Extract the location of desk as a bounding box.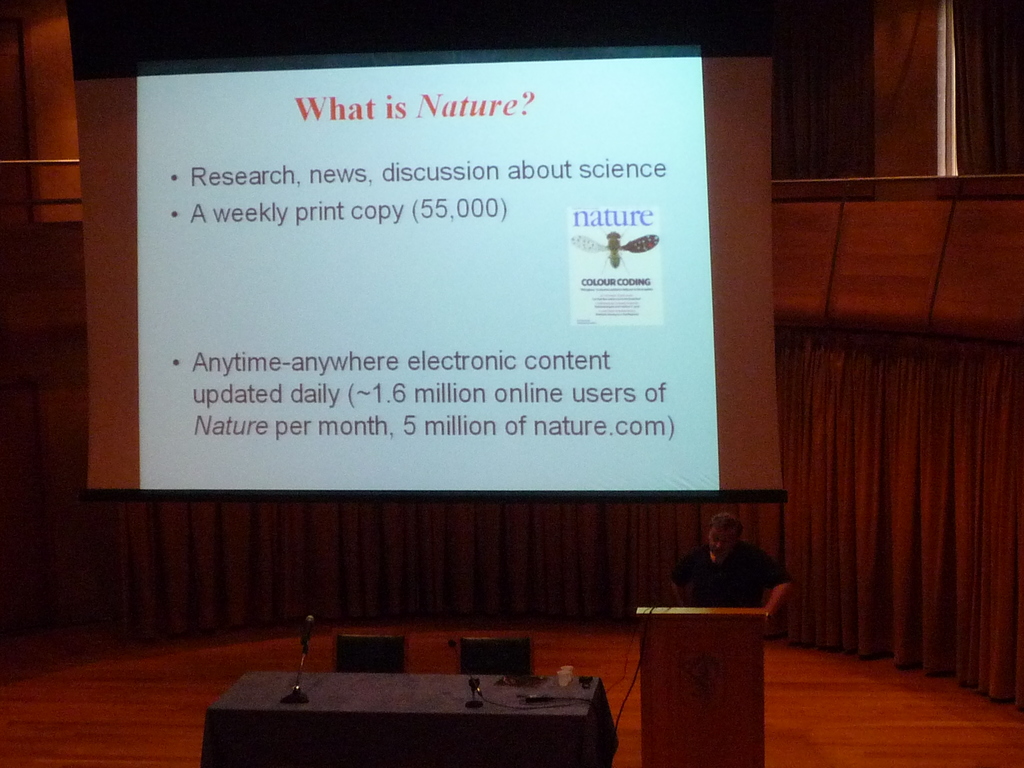
[207, 671, 601, 767].
